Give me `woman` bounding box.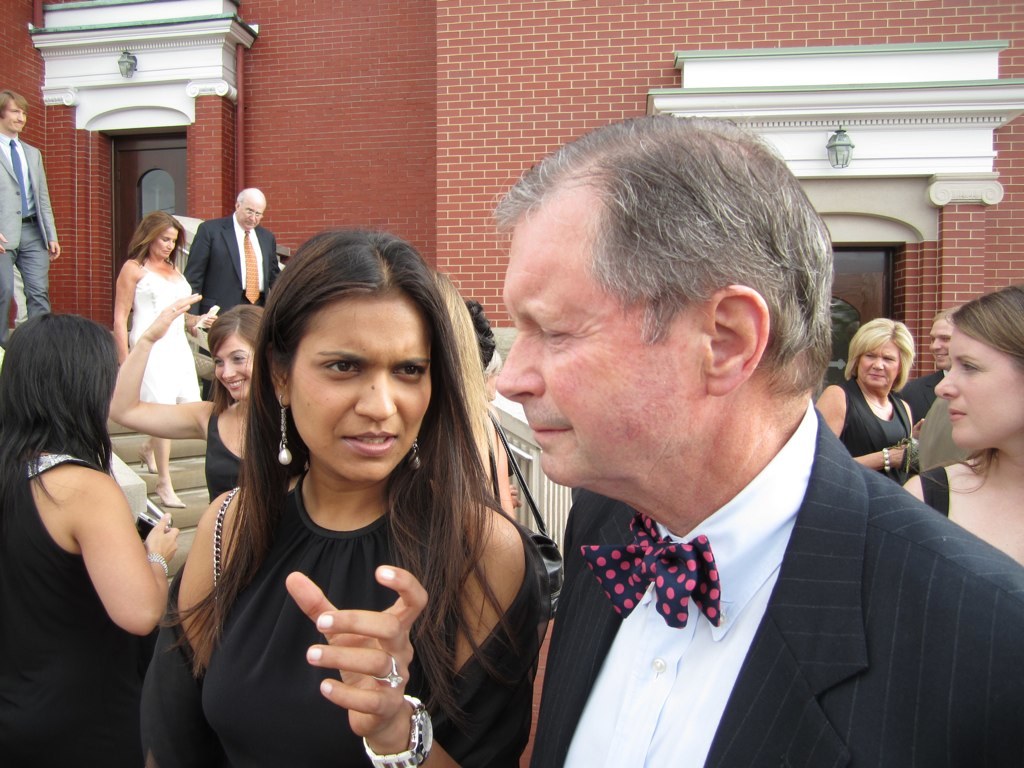
813, 318, 923, 484.
